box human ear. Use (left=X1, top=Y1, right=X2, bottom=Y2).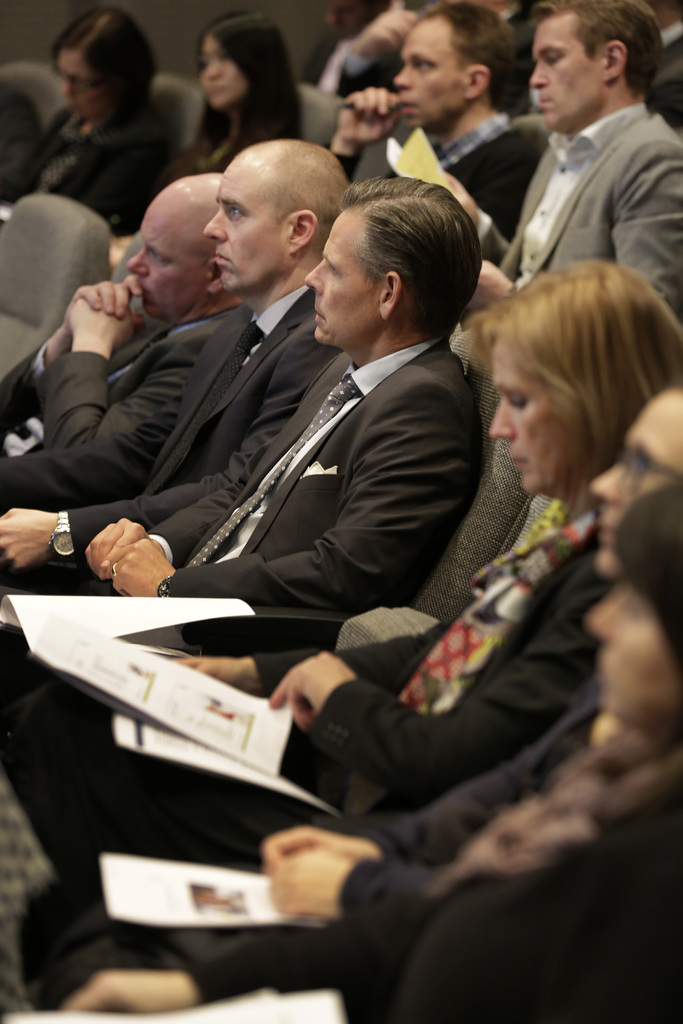
(left=290, top=205, right=315, bottom=253).
